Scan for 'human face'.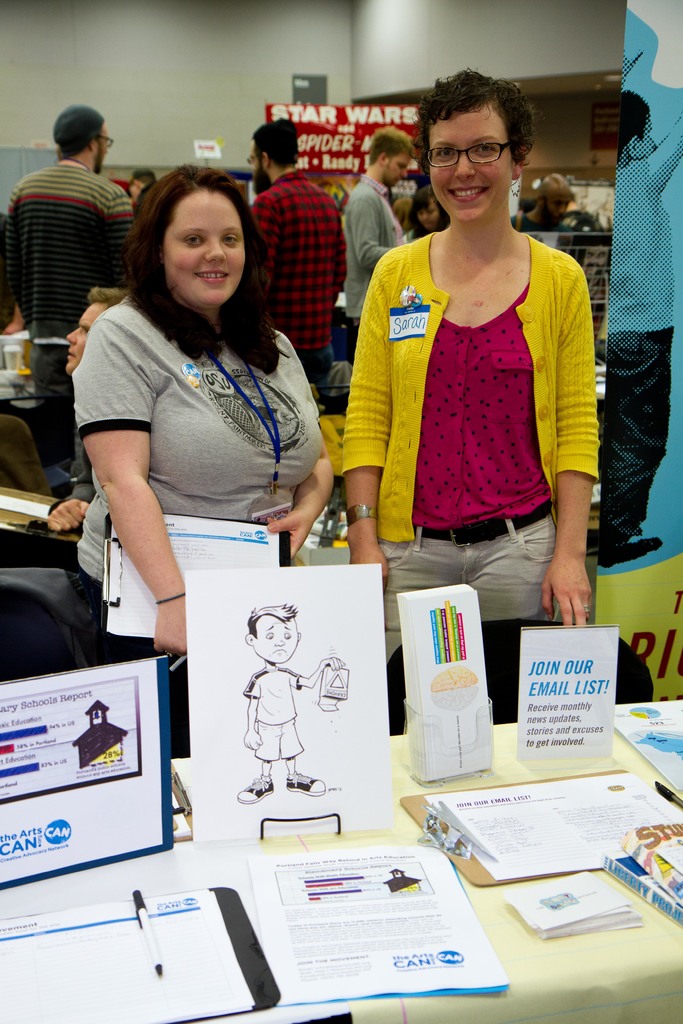
Scan result: select_region(169, 189, 250, 316).
